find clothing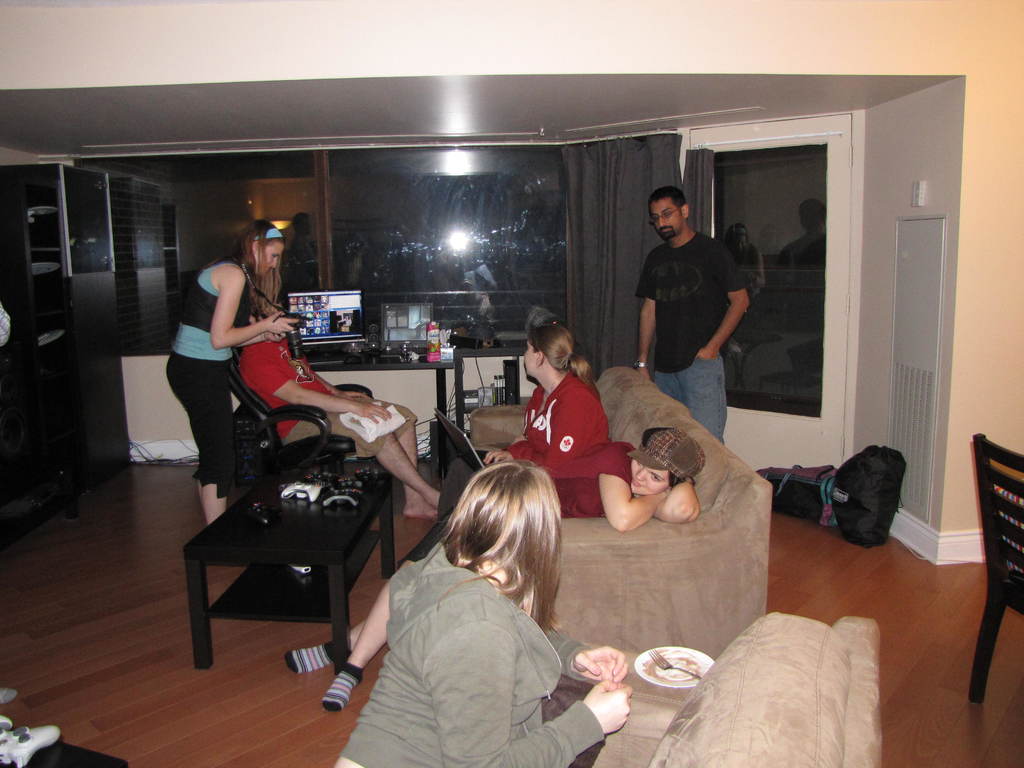
l=337, t=538, r=610, b=767
